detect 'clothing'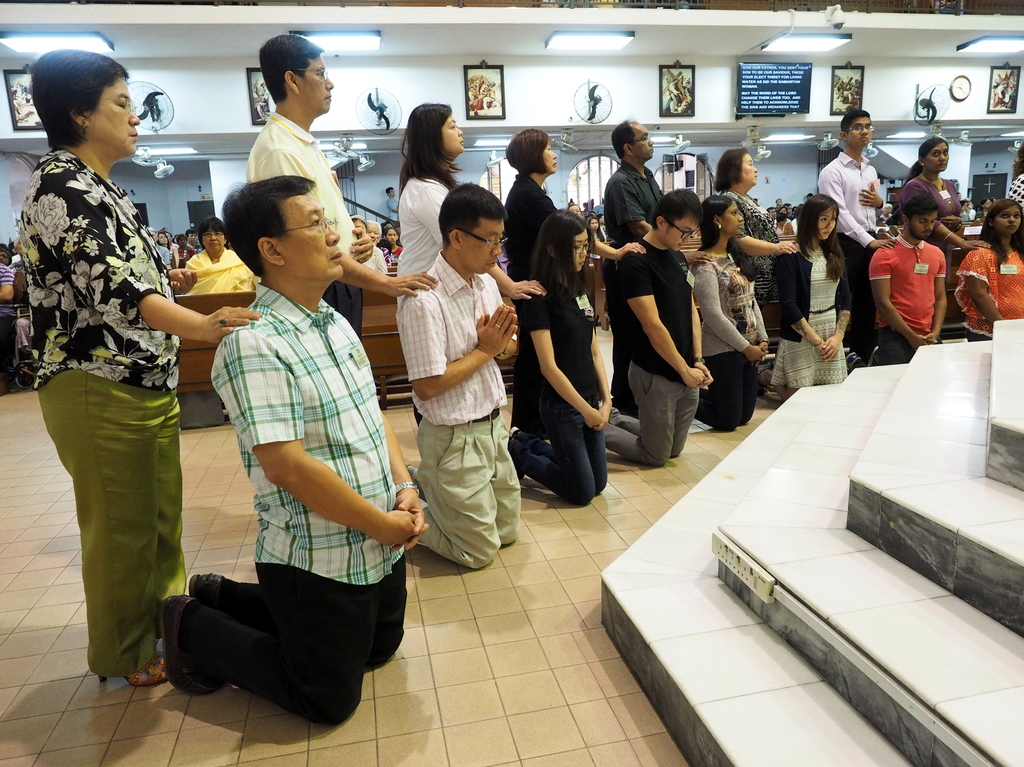
870,243,951,353
